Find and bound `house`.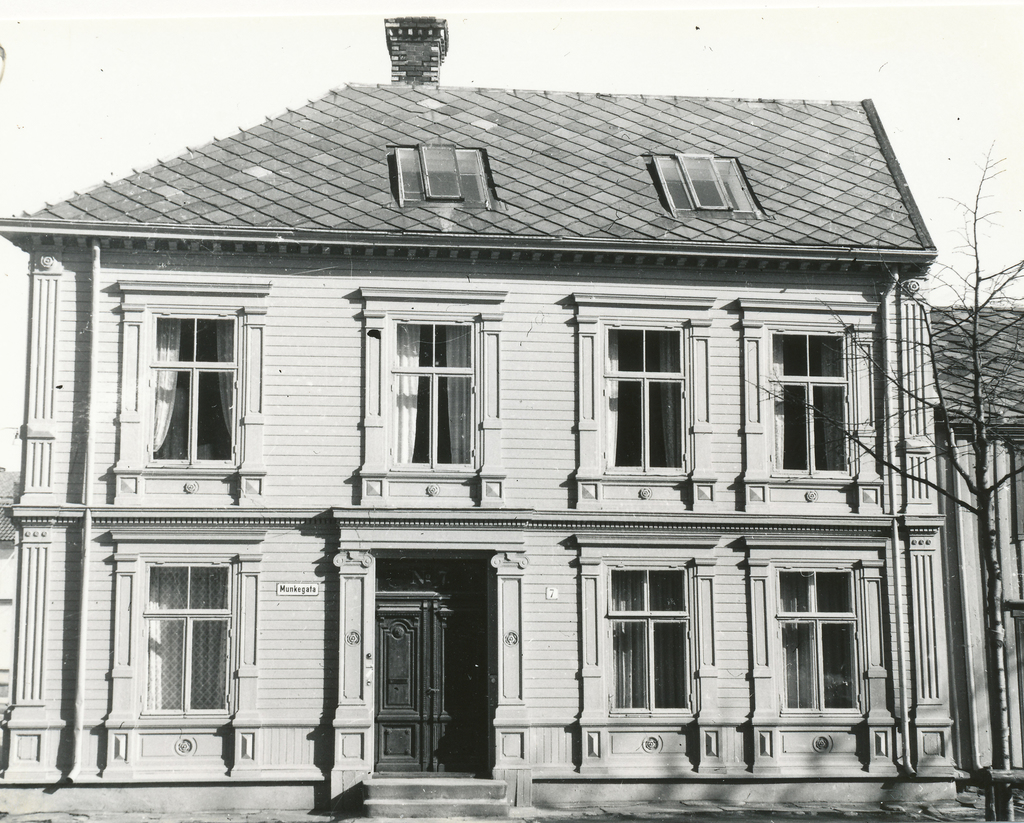
Bound: x1=0, y1=18, x2=971, y2=819.
